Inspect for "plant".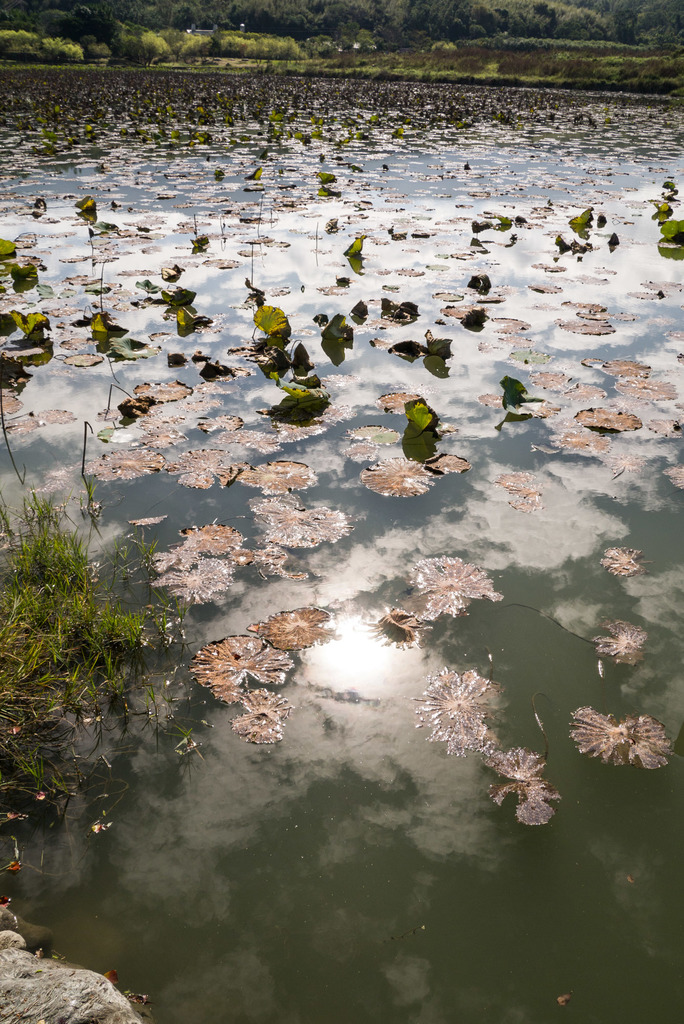
Inspection: {"left": 317, "top": 168, "right": 336, "bottom": 184}.
